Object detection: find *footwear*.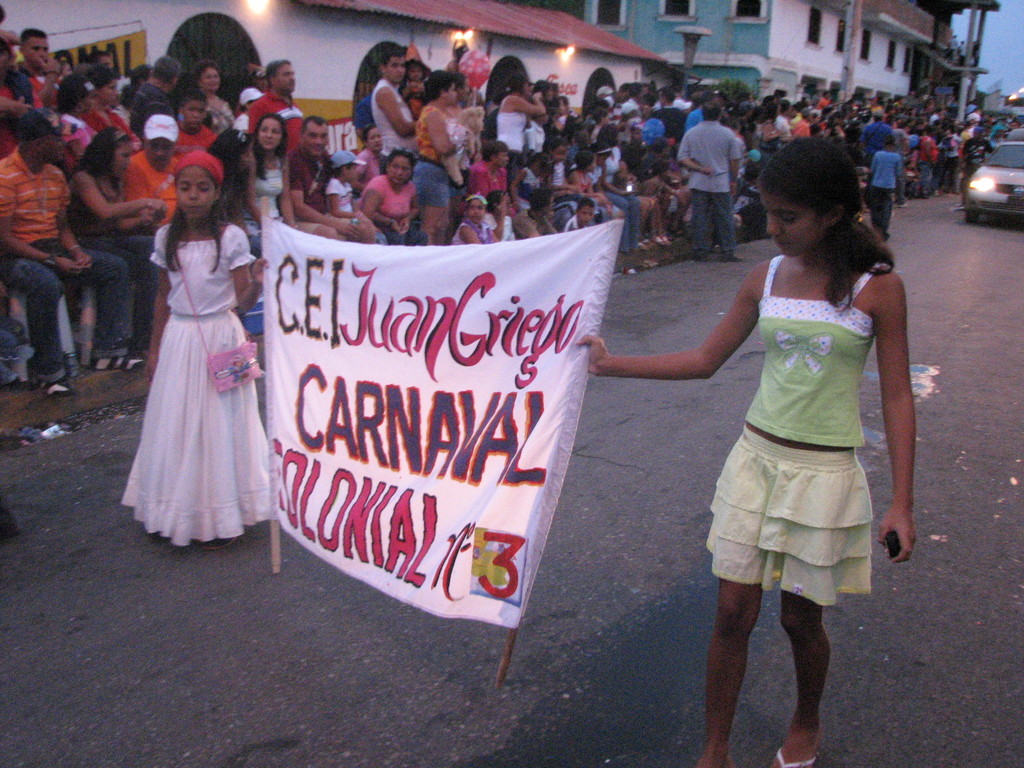
x1=42, y1=381, x2=77, y2=393.
